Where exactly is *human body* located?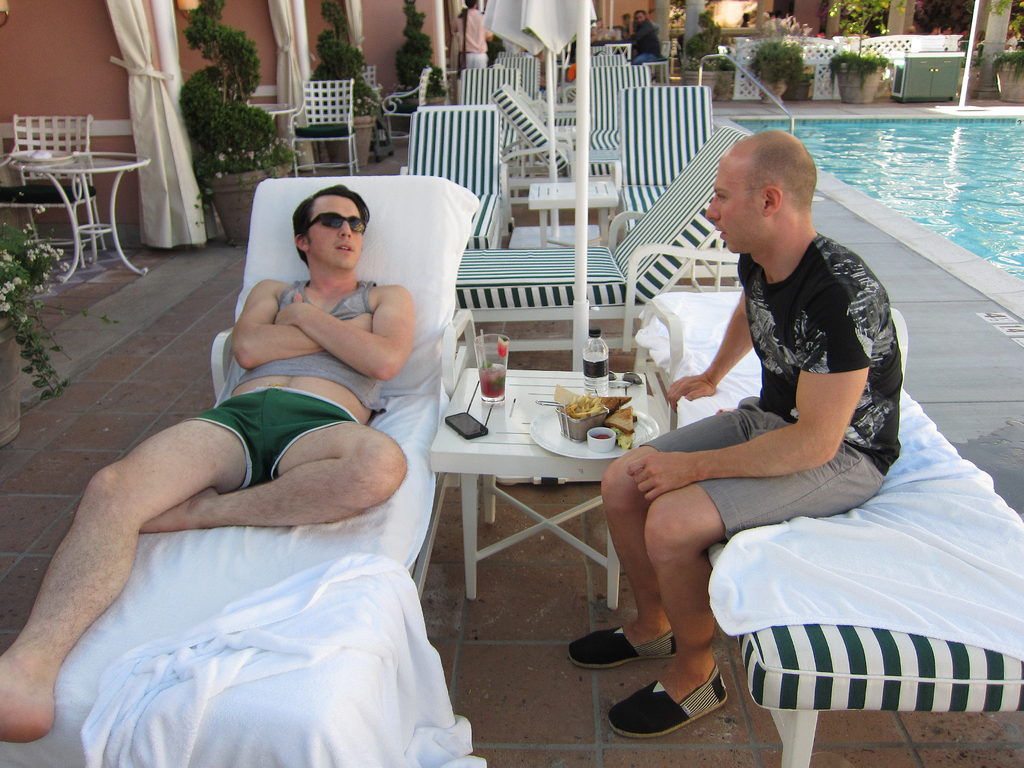
Its bounding box is pyautogui.locateOnScreen(628, 8, 662, 72).
